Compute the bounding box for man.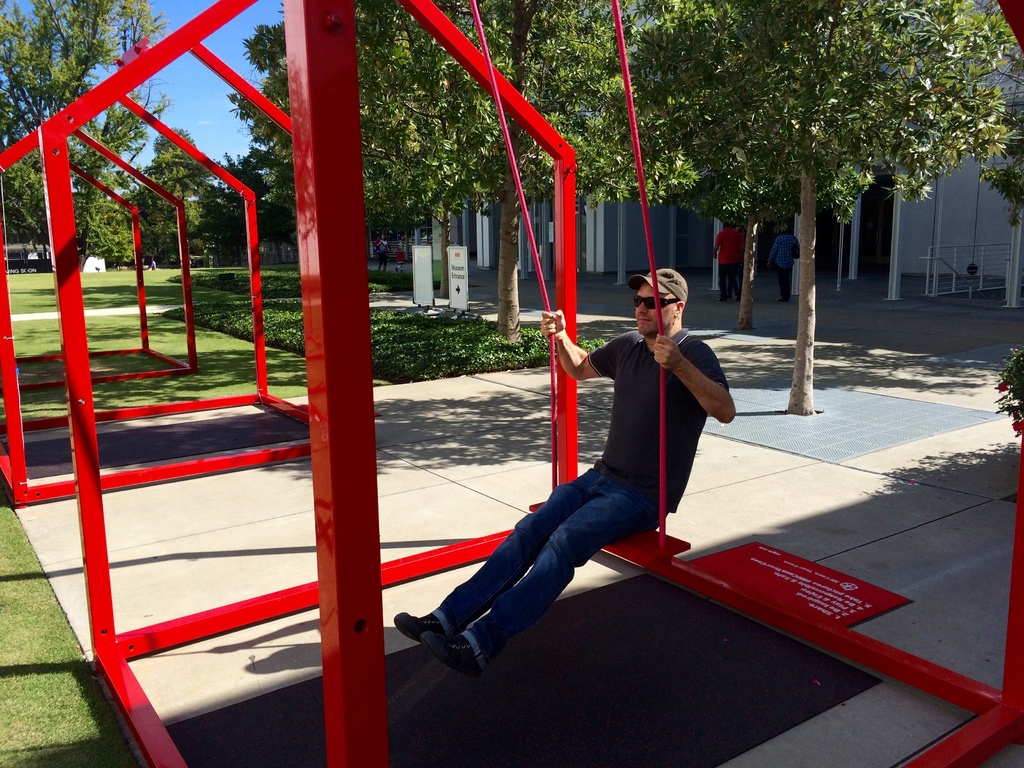
bbox=(767, 228, 804, 302).
